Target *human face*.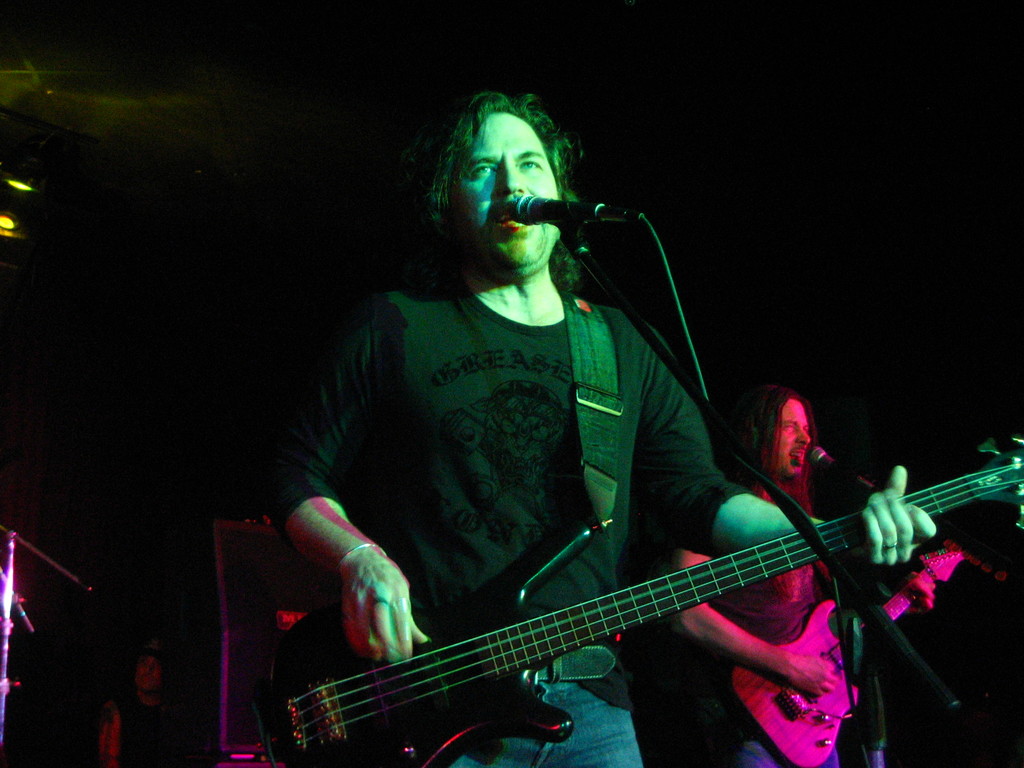
Target region: [x1=771, y1=400, x2=813, y2=482].
